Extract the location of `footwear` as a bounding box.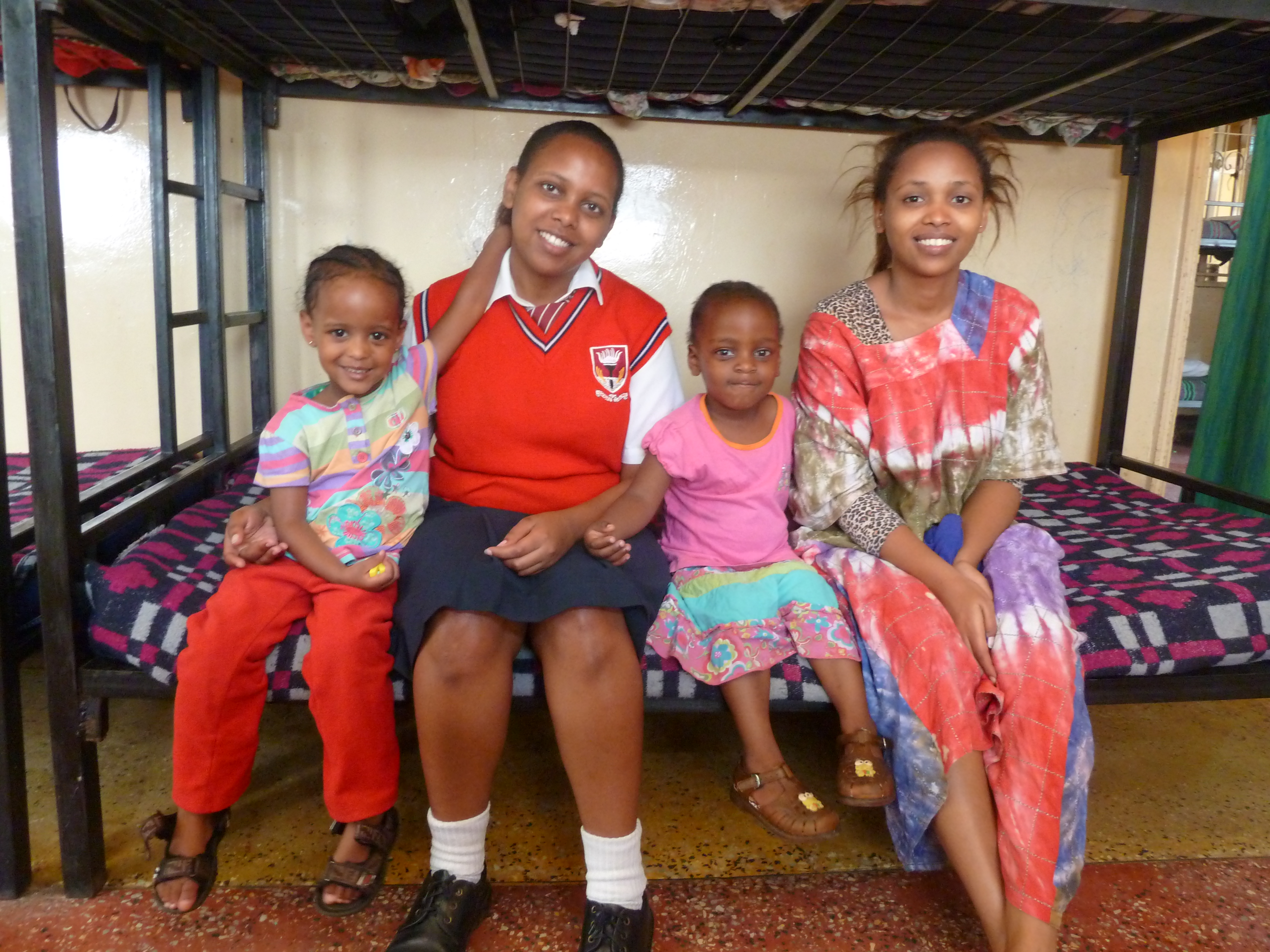
(265, 232, 288, 254).
